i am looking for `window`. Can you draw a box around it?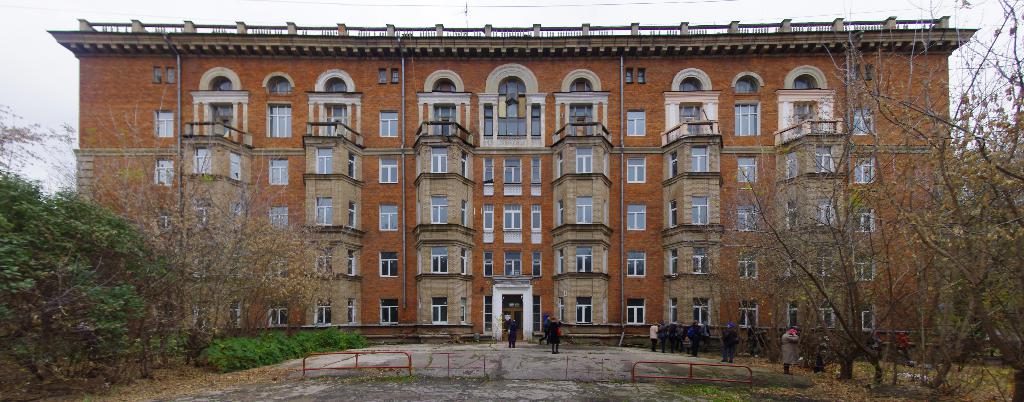
Sure, the bounding box is left=692, top=196, right=708, bottom=226.
